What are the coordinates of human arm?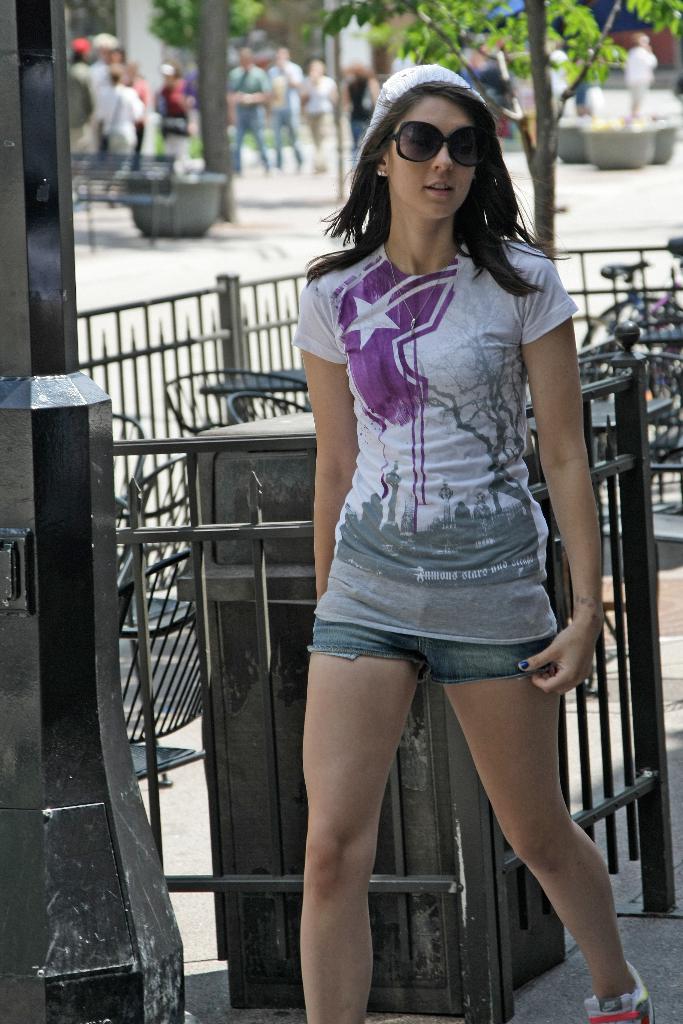
rect(287, 271, 356, 601).
